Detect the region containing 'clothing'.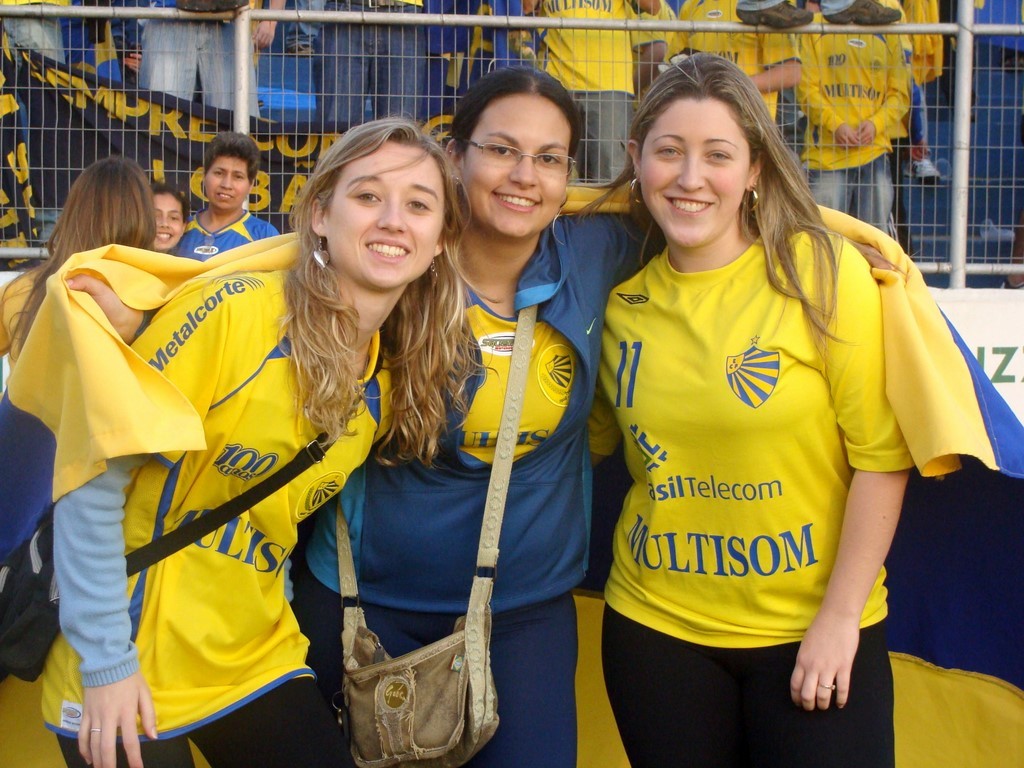
[x1=0, y1=261, x2=51, y2=366].
